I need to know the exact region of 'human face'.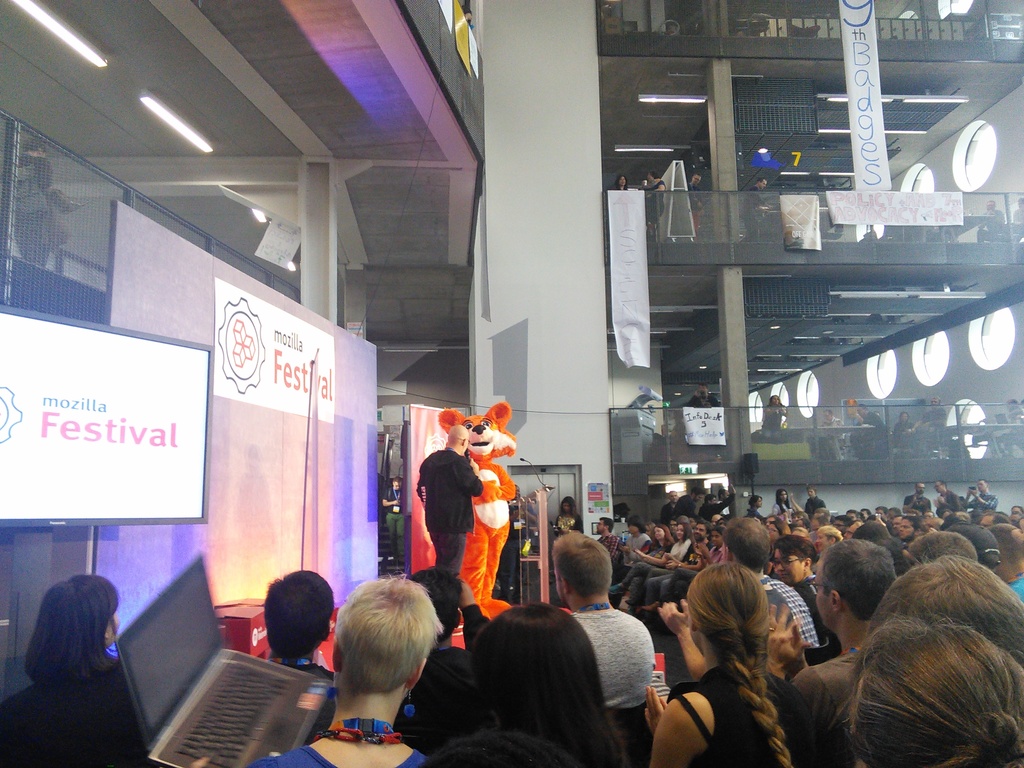
Region: locate(696, 381, 708, 397).
